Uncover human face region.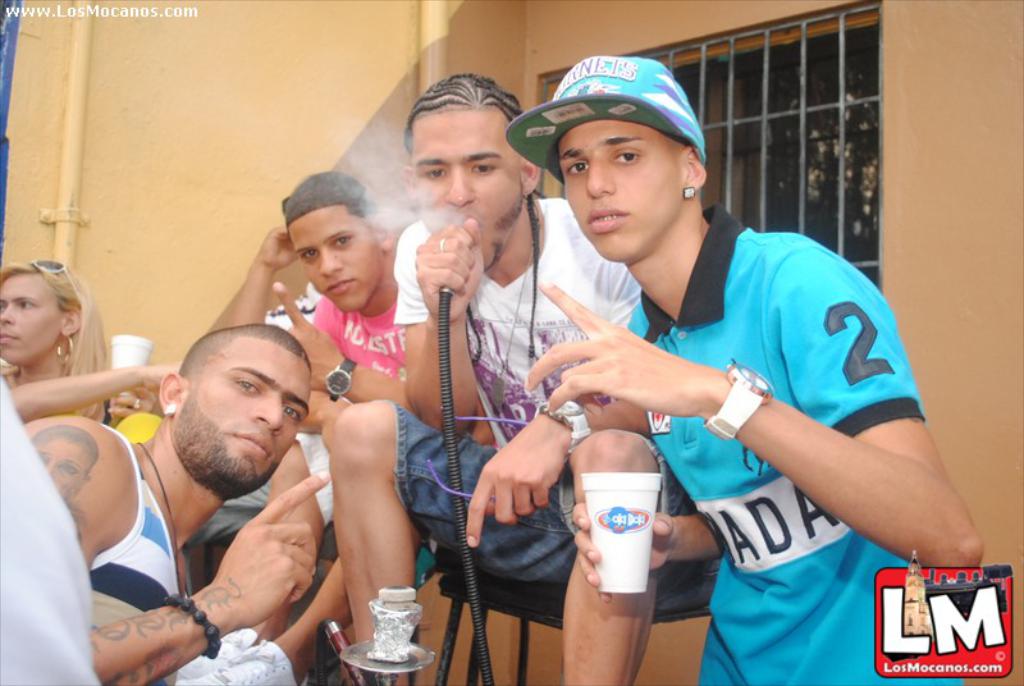
Uncovered: region(288, 202, 383, 315).
